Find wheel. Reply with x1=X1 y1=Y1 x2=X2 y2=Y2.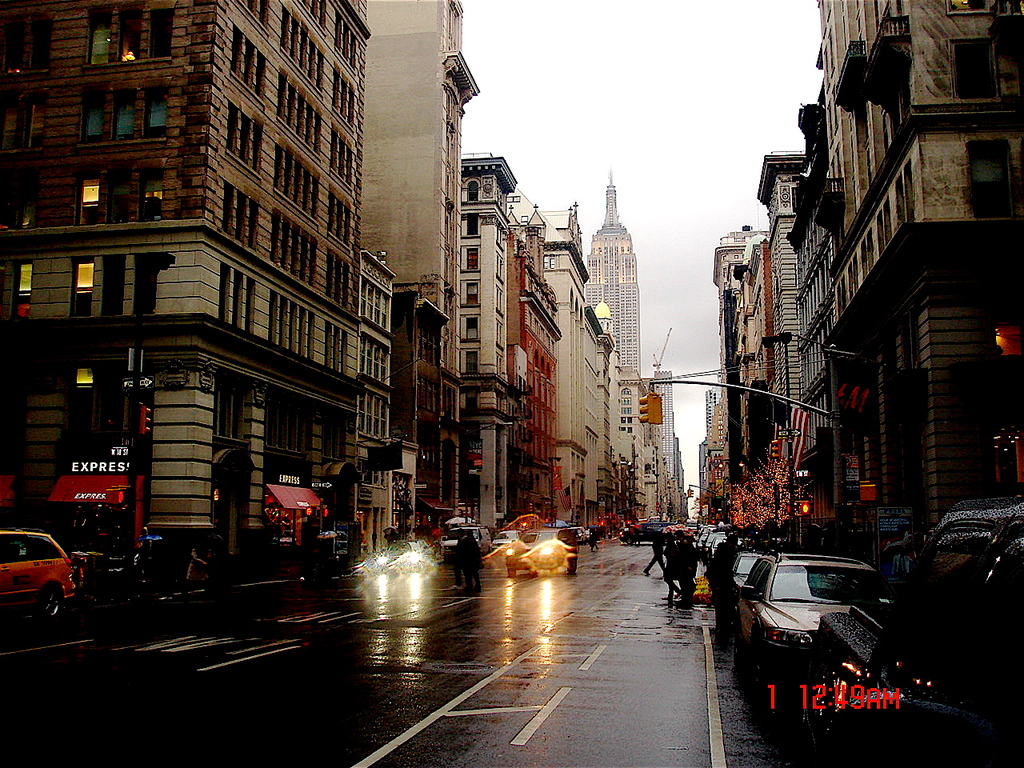
x1=38 y1=582 x2=63 y2=626.
